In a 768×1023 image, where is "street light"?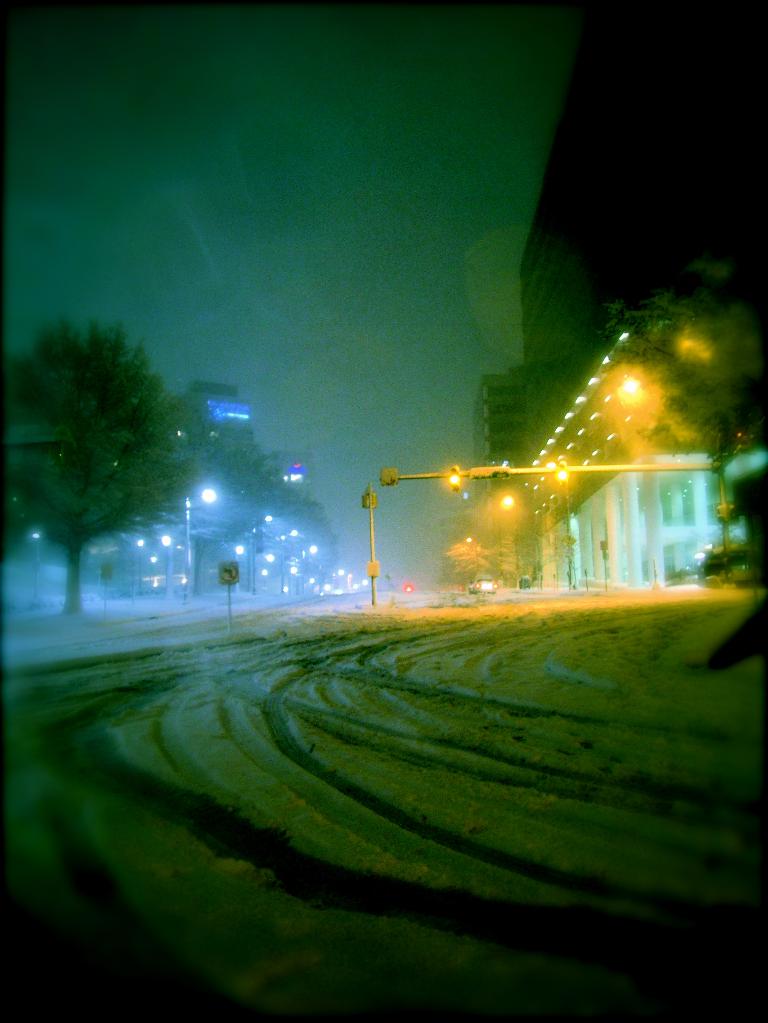
<box>274,519,298,600</box>.
